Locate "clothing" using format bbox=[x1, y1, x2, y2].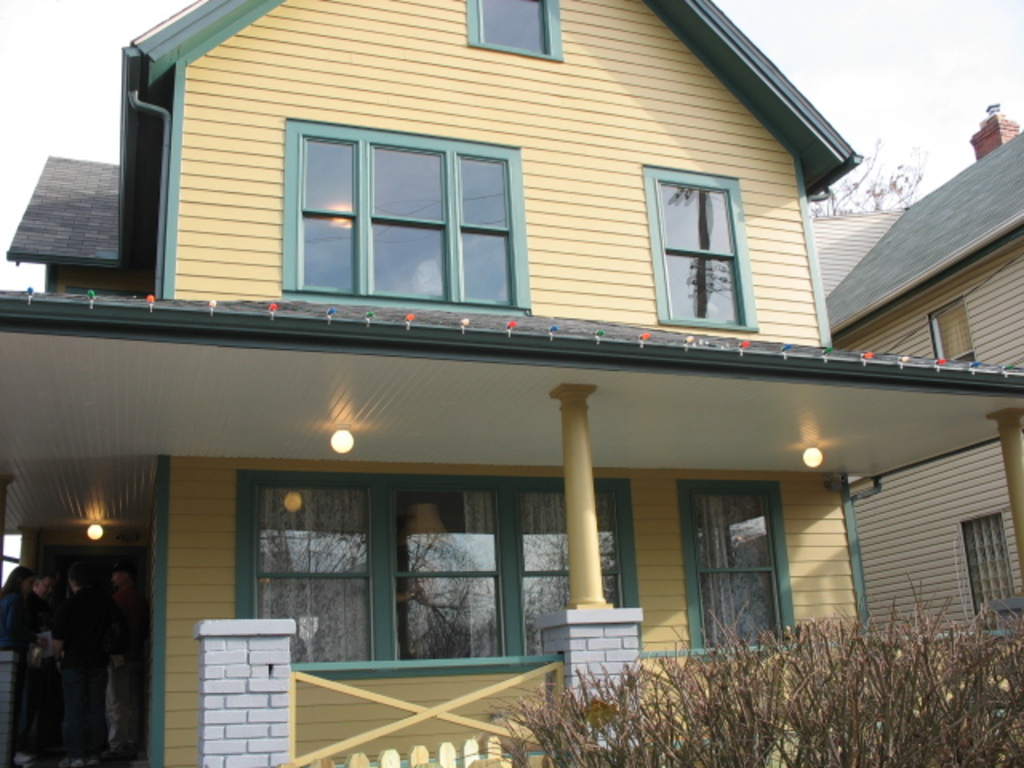
bbox=[22, 590, 53, 752].
